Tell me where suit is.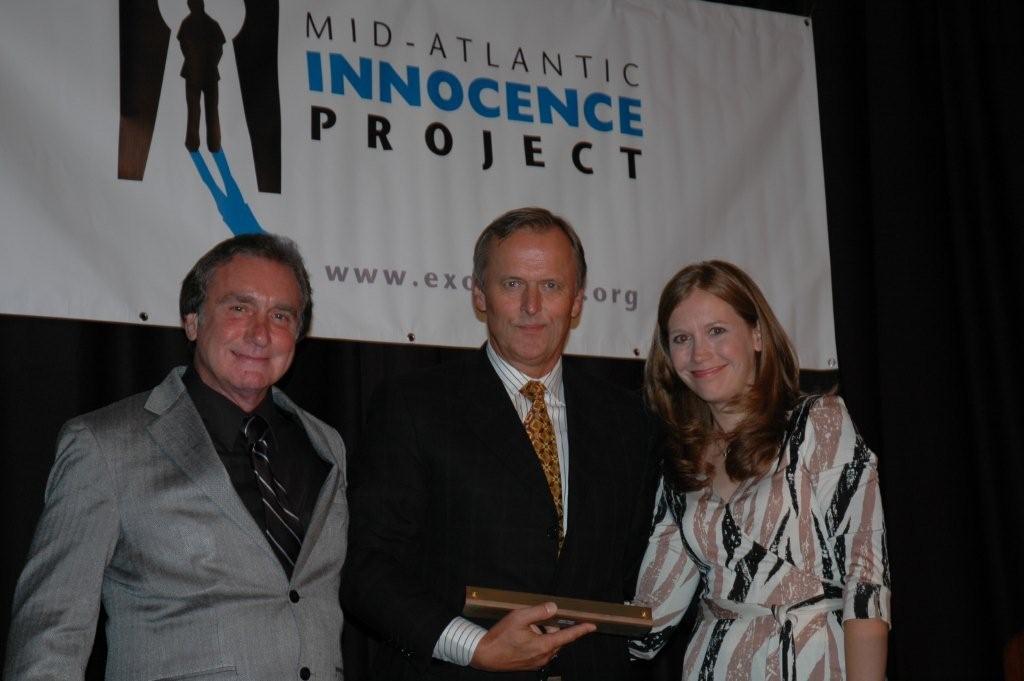
suit is at [342,341,661,680].
